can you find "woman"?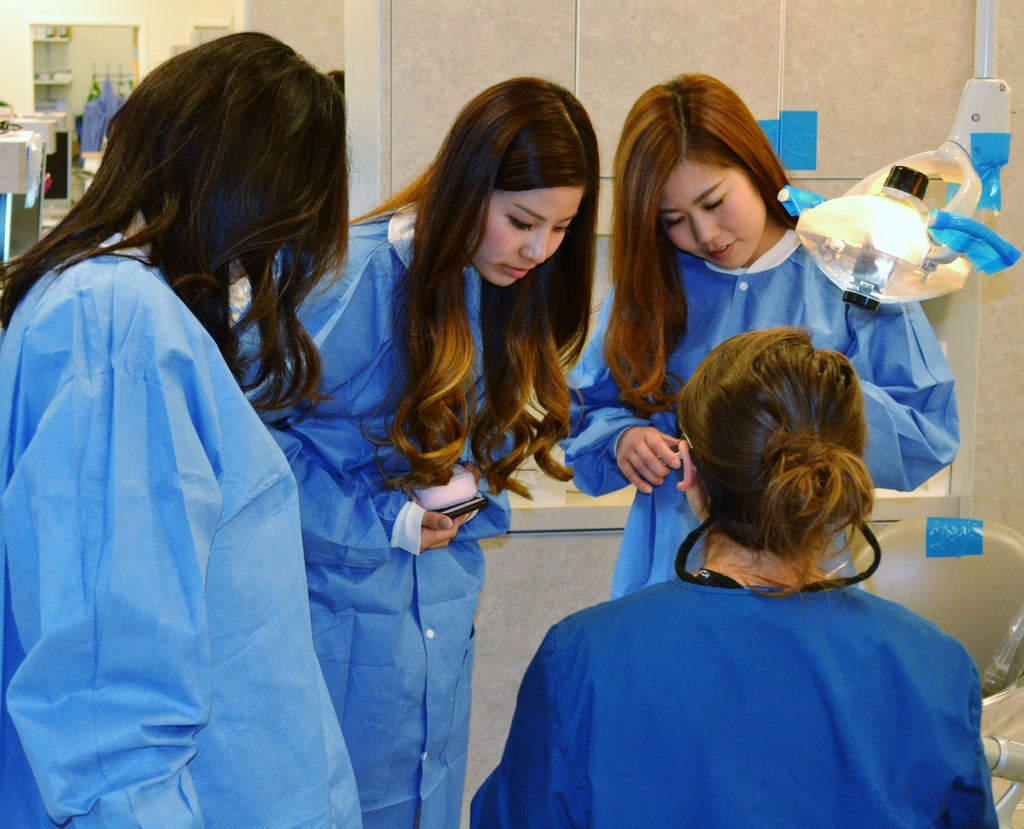
Yes, bounding box: <region>237, 81, 598, 828</region>.
